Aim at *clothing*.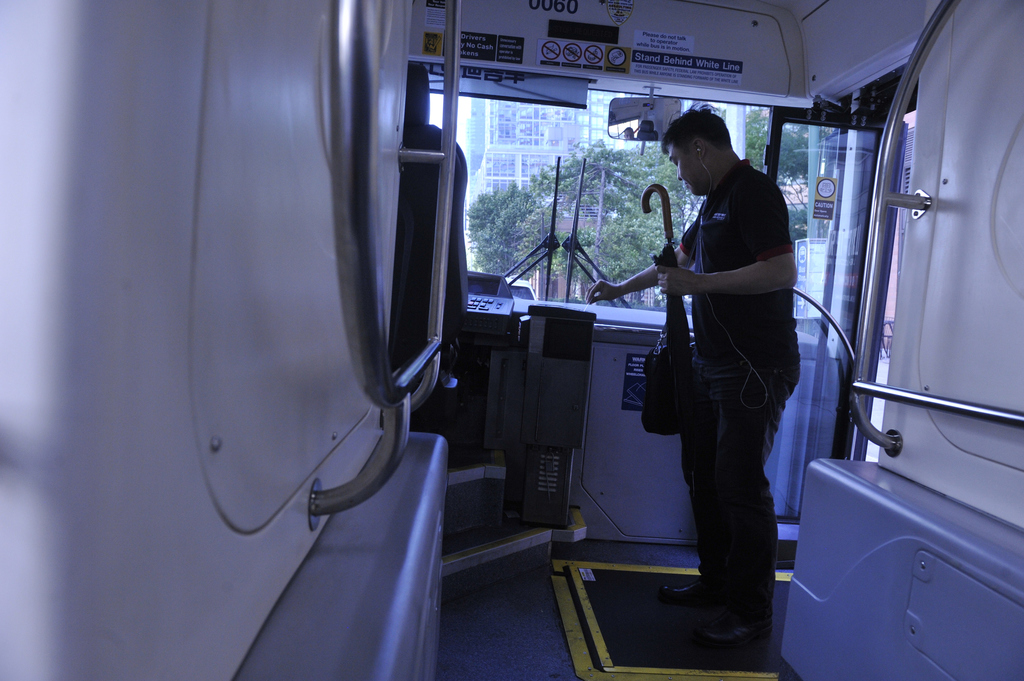
Aimed at {"x1": 652, "y1": 124, "x2": 799, "y2": 498}.
